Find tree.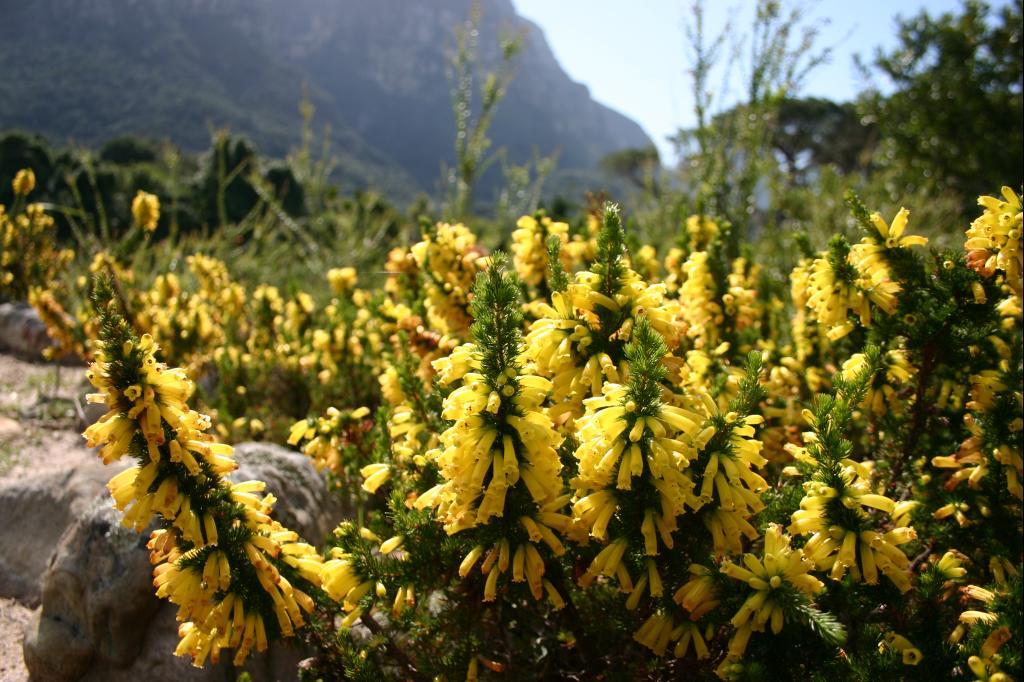
BBox(839, 0, 1023, 266).
